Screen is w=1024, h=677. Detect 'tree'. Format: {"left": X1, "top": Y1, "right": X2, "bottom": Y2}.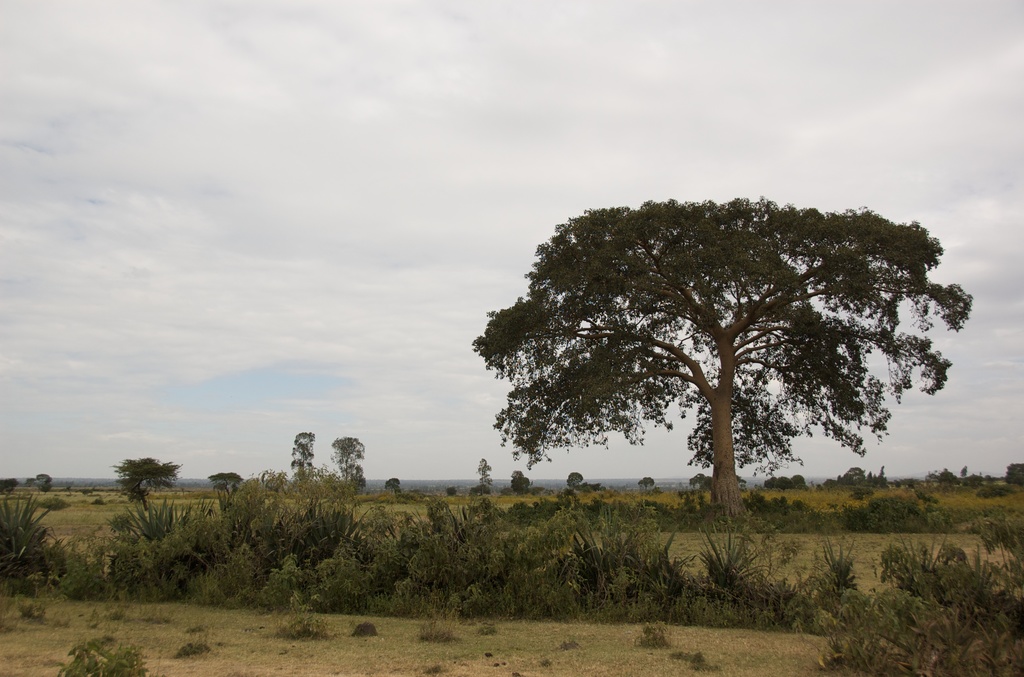
{"left": 633, "top": 475, "right": 653, "bottom": 492}.
